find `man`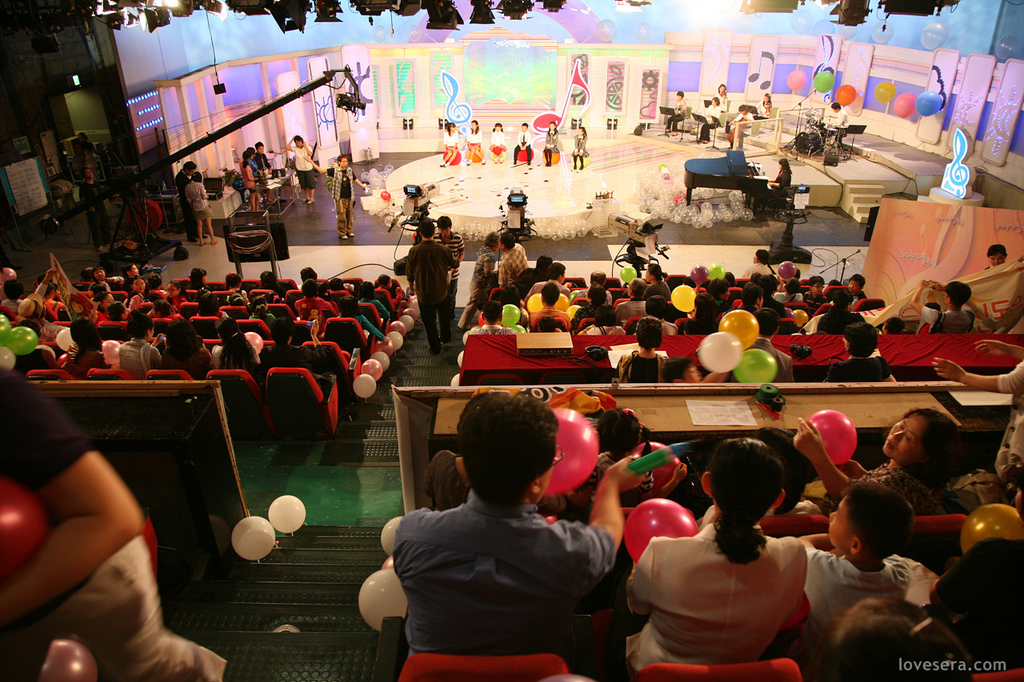
[394, 386, 642, 671]
